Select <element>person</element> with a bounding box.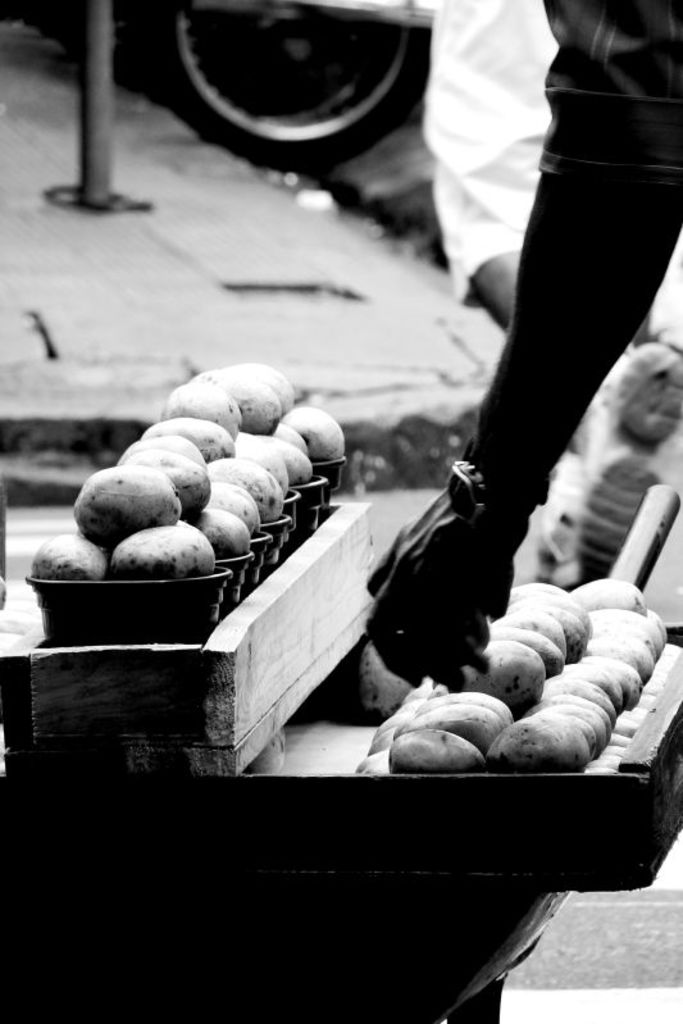
424, 0, 680, 345.
